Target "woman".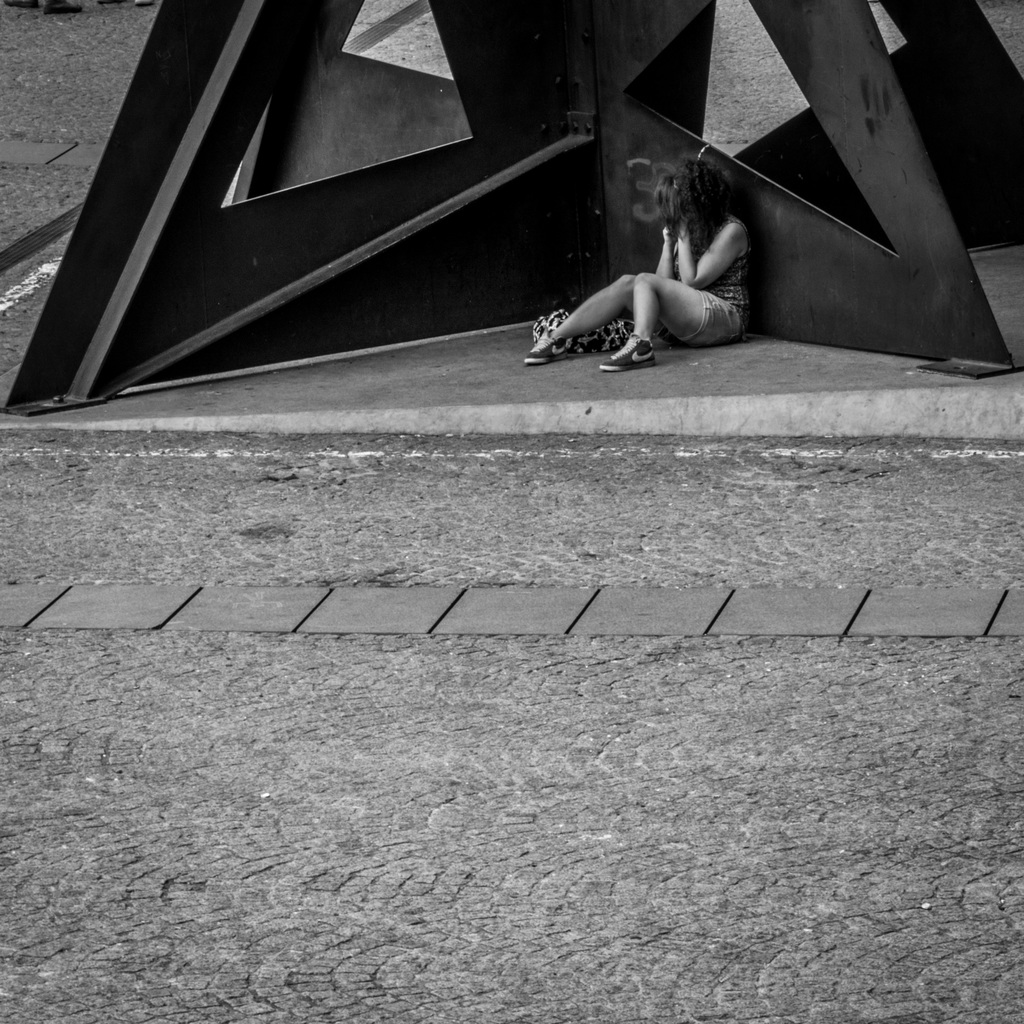
Target region: [539, 163, 769, 370].
